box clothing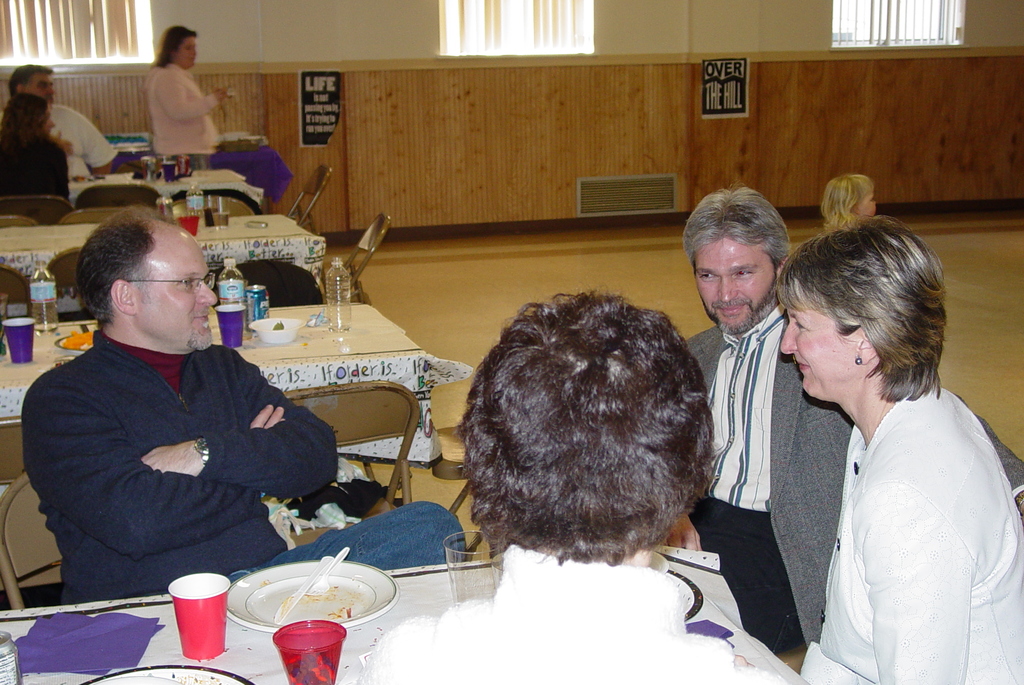
(680, 296, 1023, 657)
